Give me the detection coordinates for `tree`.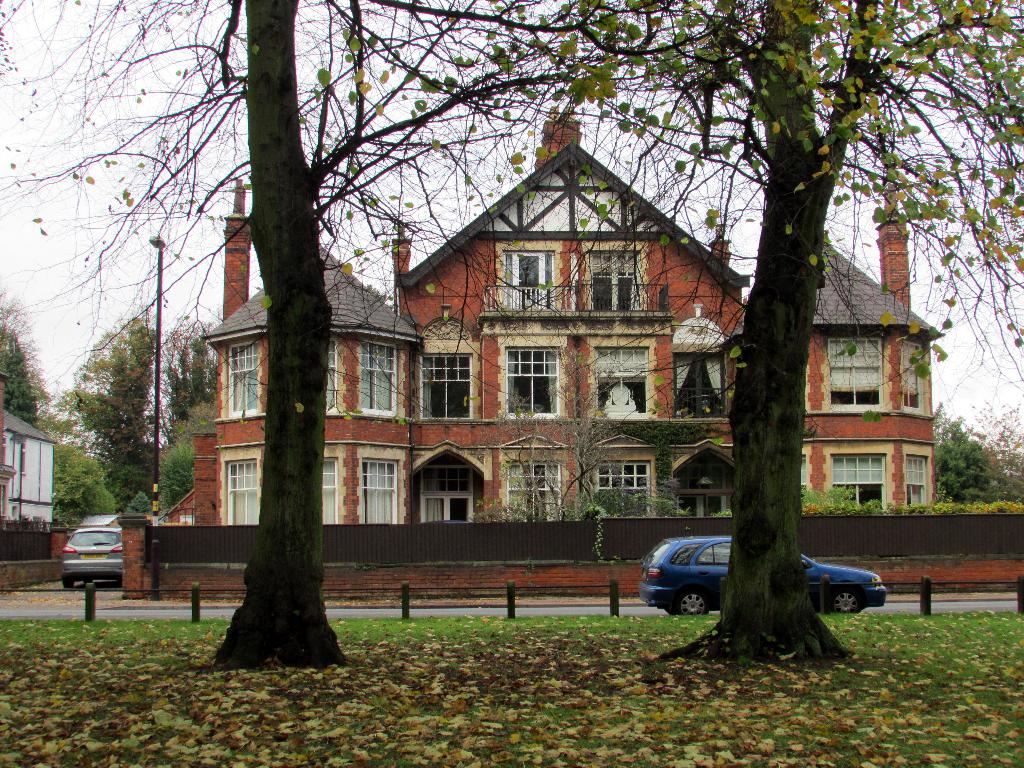
[318, 0, 1023, 659].
